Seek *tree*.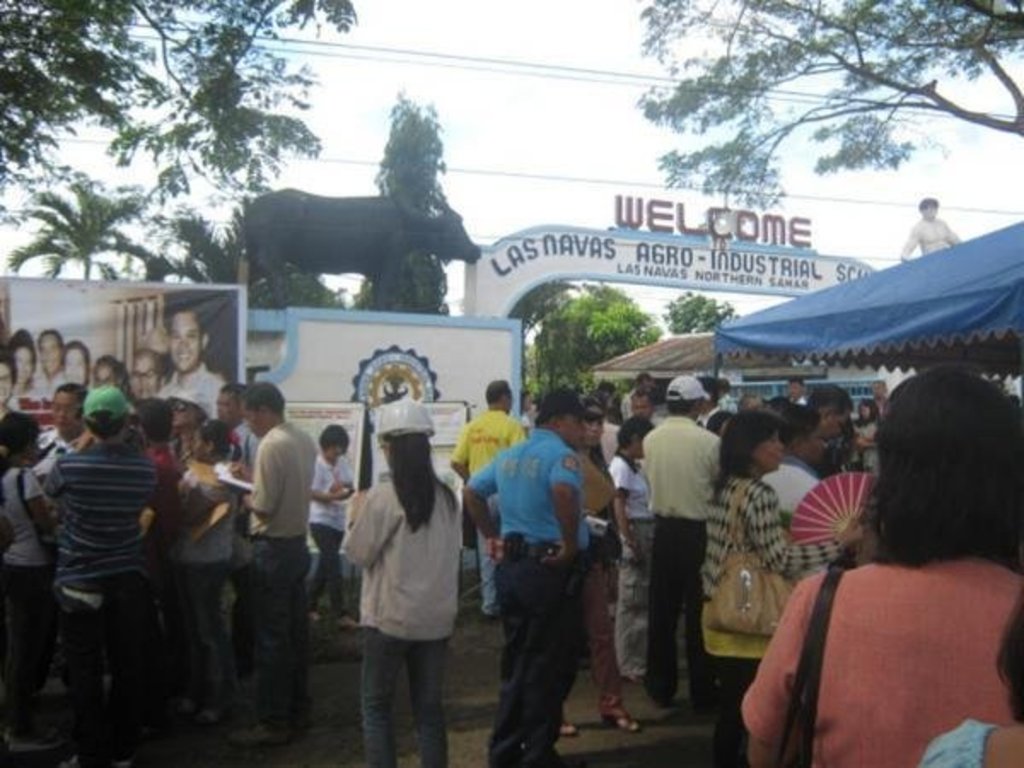
526 287 671 411.
